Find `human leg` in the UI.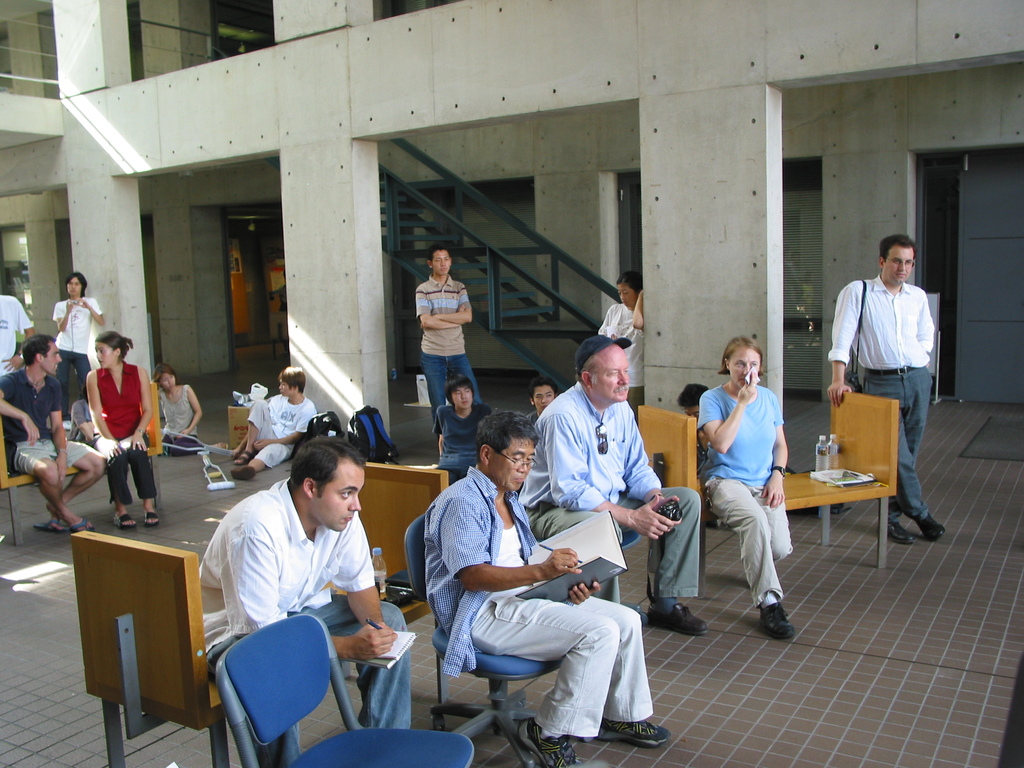
UI element at <bbox>714, 483, 797, 637</bbox>.
